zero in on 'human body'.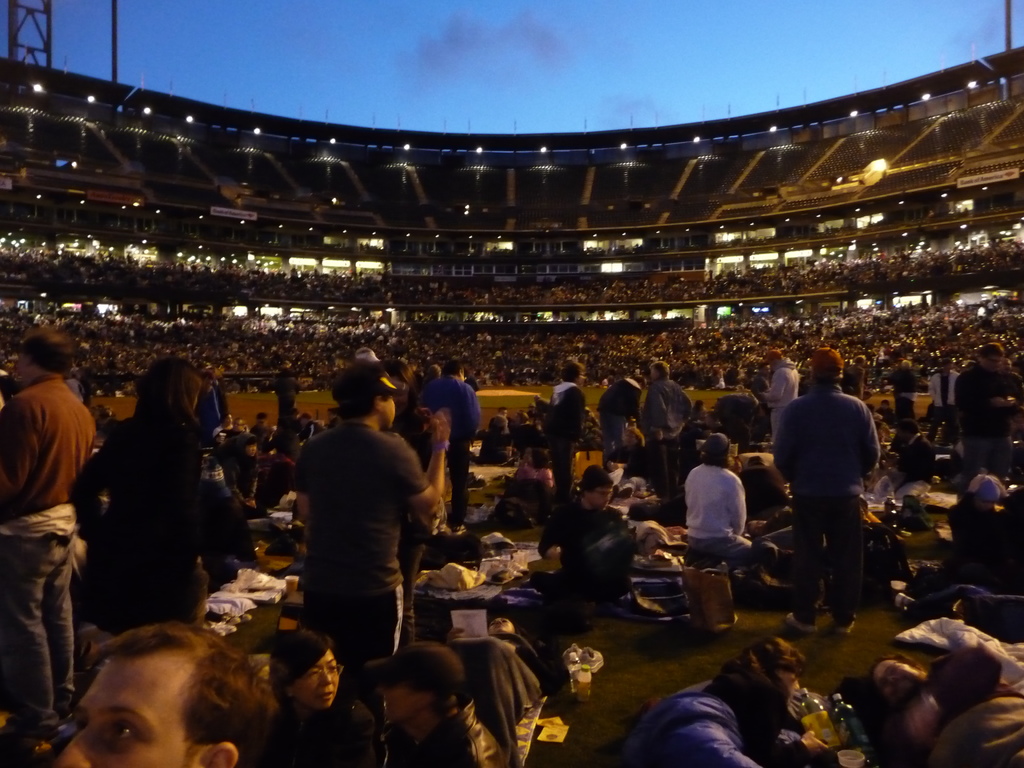
Zeroed in: (x1=221, y1=317, x2=239, y2=330).
